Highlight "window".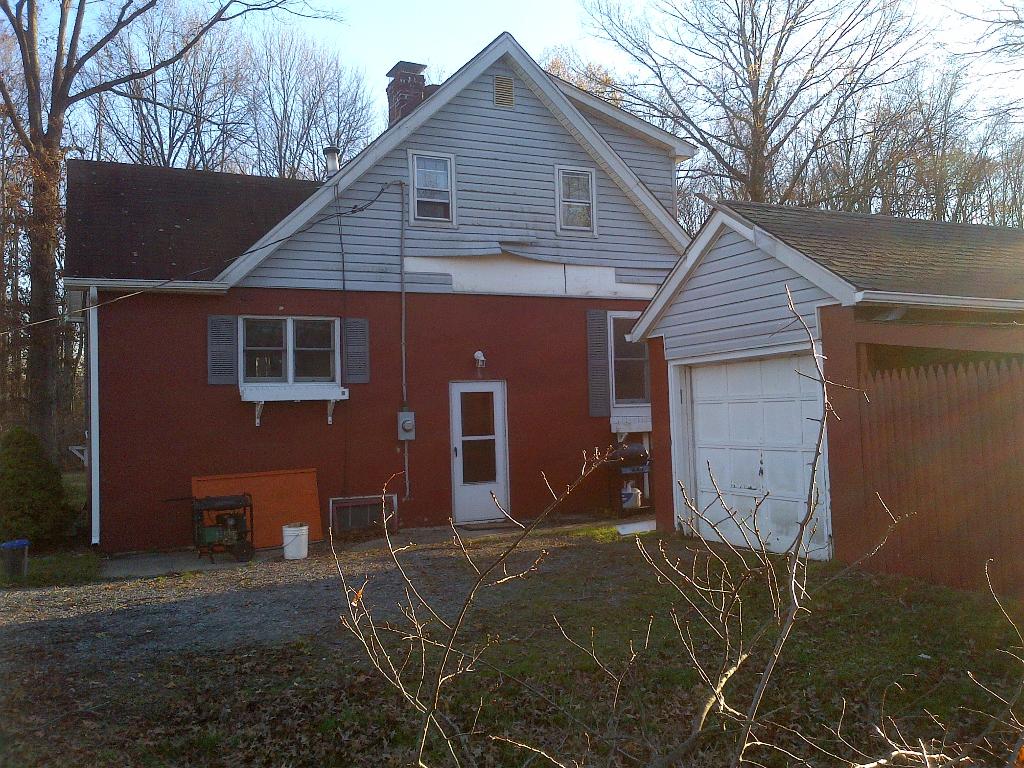
Highlighted region: bbox=[561, 168, 596, 230].
